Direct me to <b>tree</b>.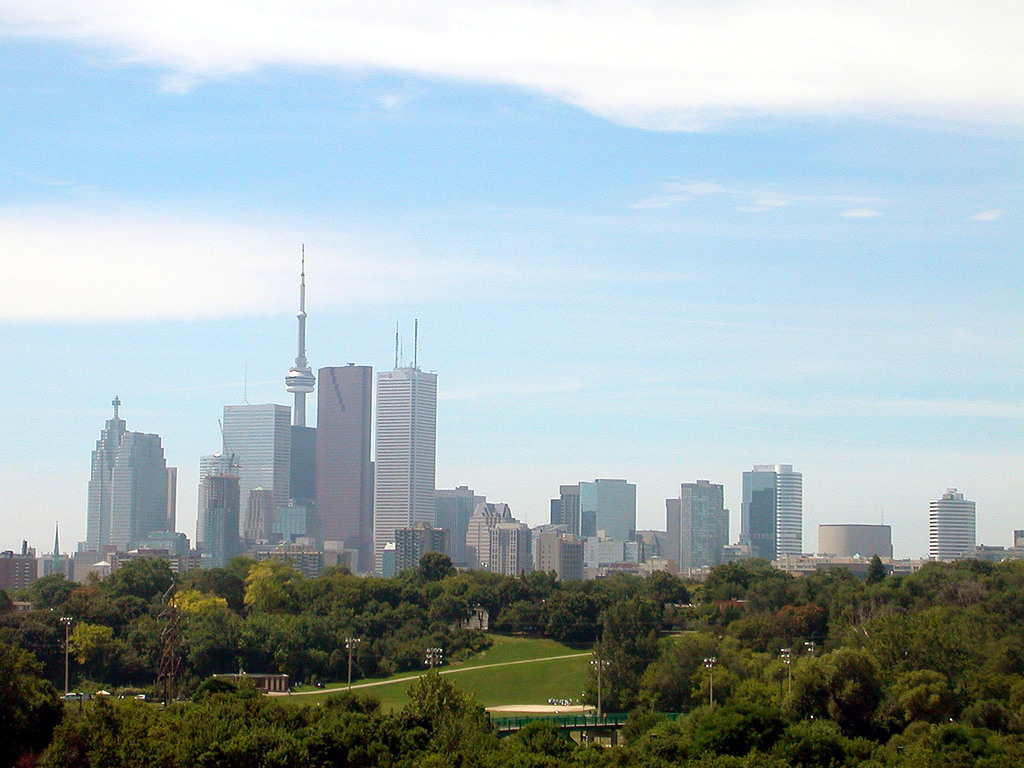
Direction: <box>44,687,171,767</box>.
